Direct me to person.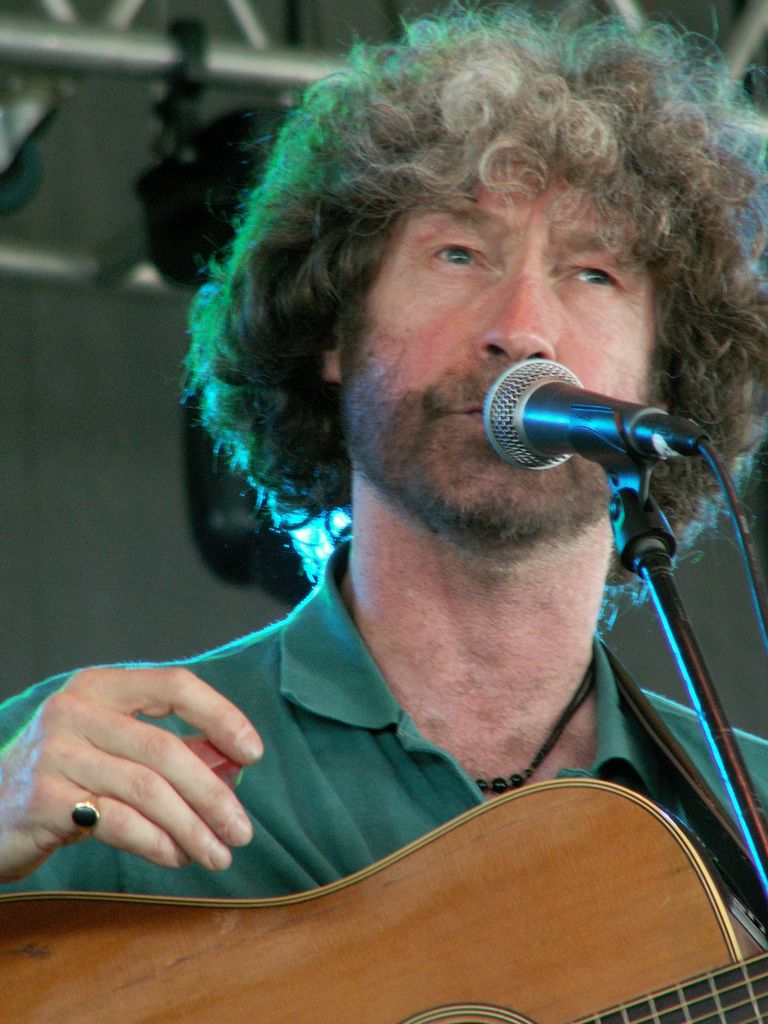
Direction: 0,0,767,906.
